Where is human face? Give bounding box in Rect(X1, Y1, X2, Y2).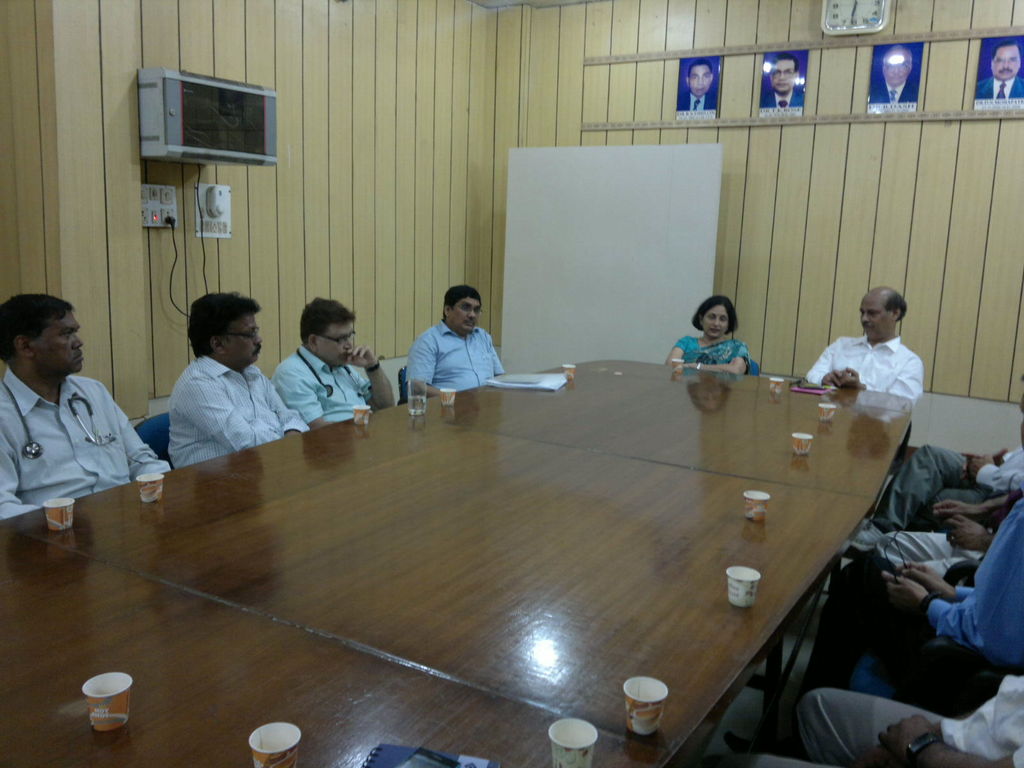
Rect(995, 47, 1019, 83).
